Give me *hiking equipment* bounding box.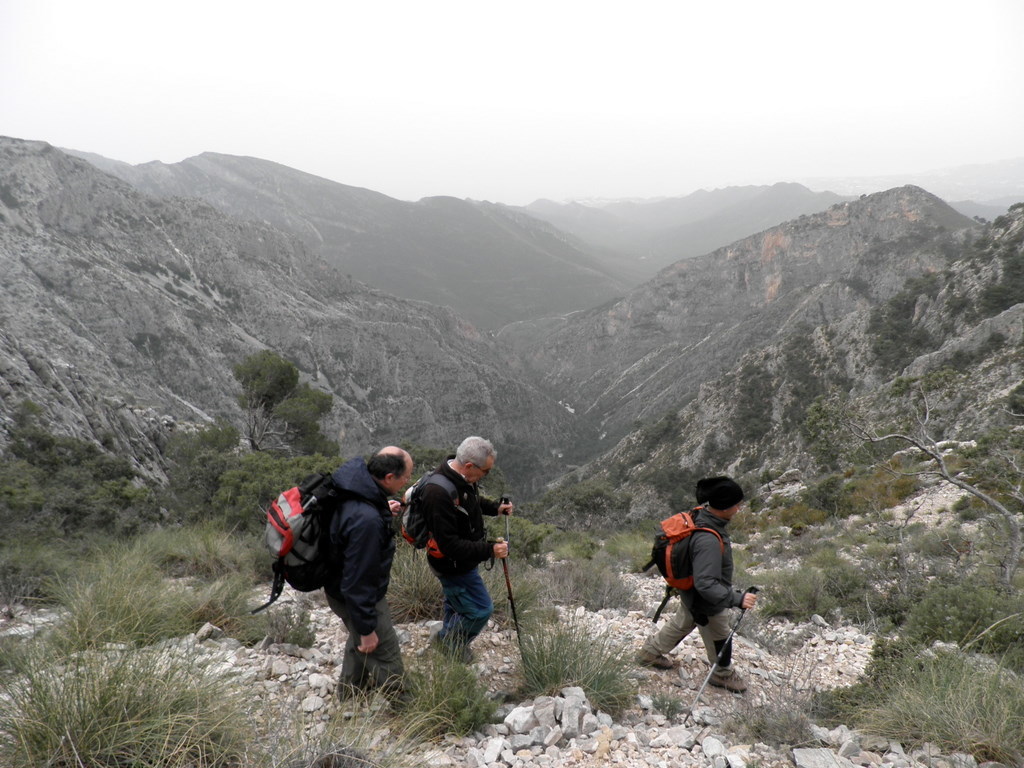
251,474,393,617.
